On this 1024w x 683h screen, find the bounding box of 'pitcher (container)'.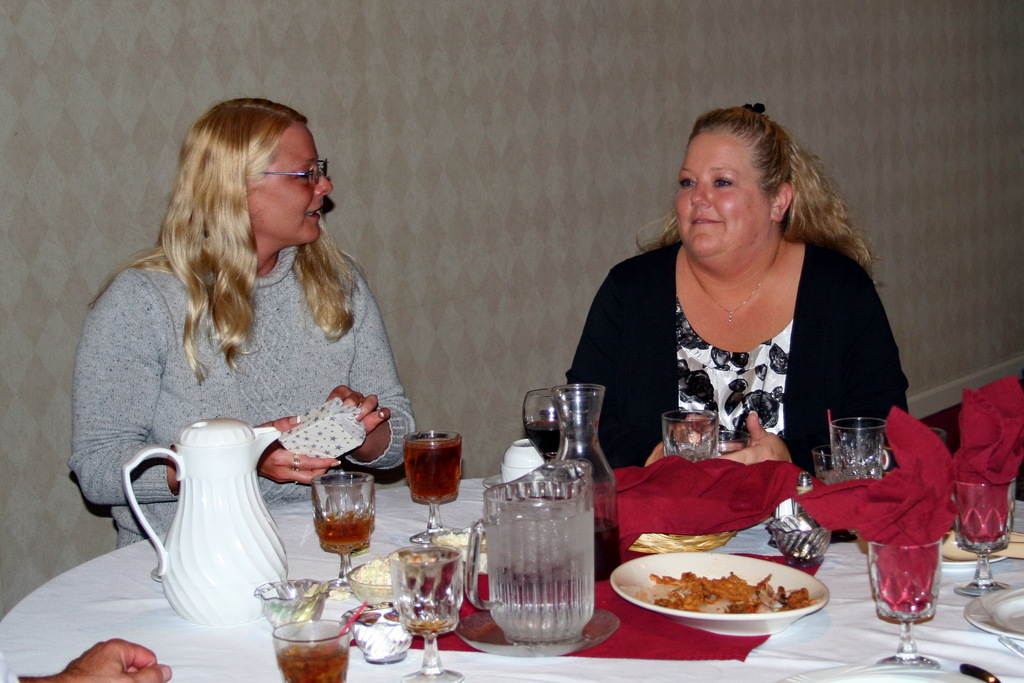
Bounding box: crop(123, 423, 287, 623).
